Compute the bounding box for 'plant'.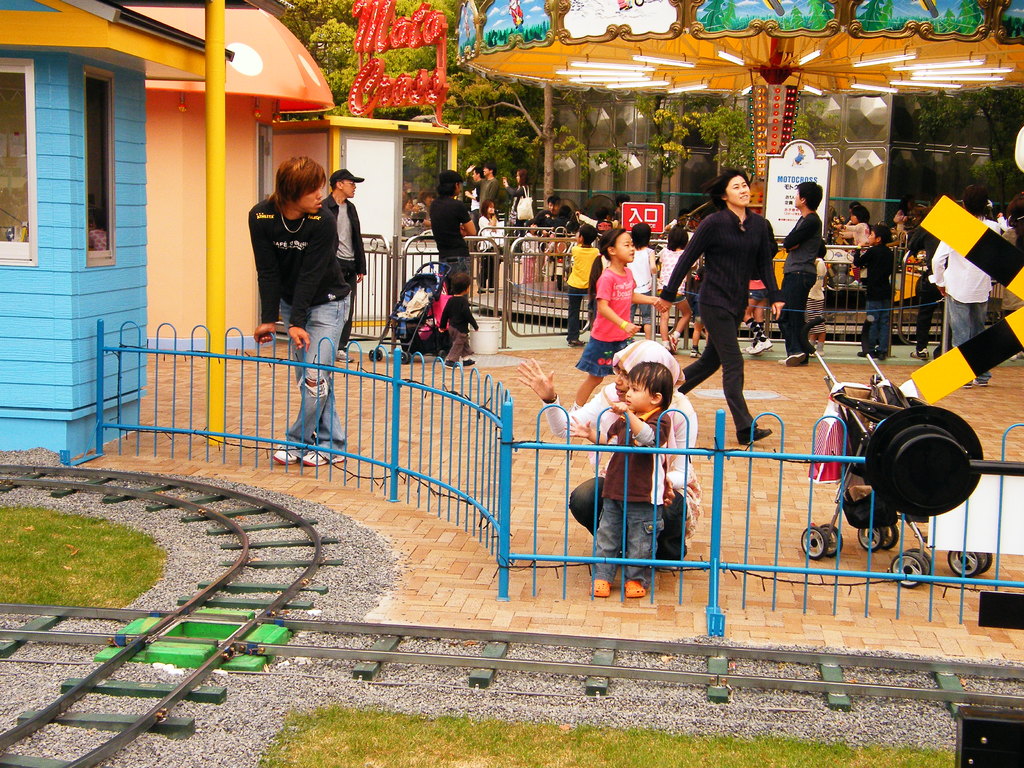
[left=259, top=702, right=956, bottom=767].
